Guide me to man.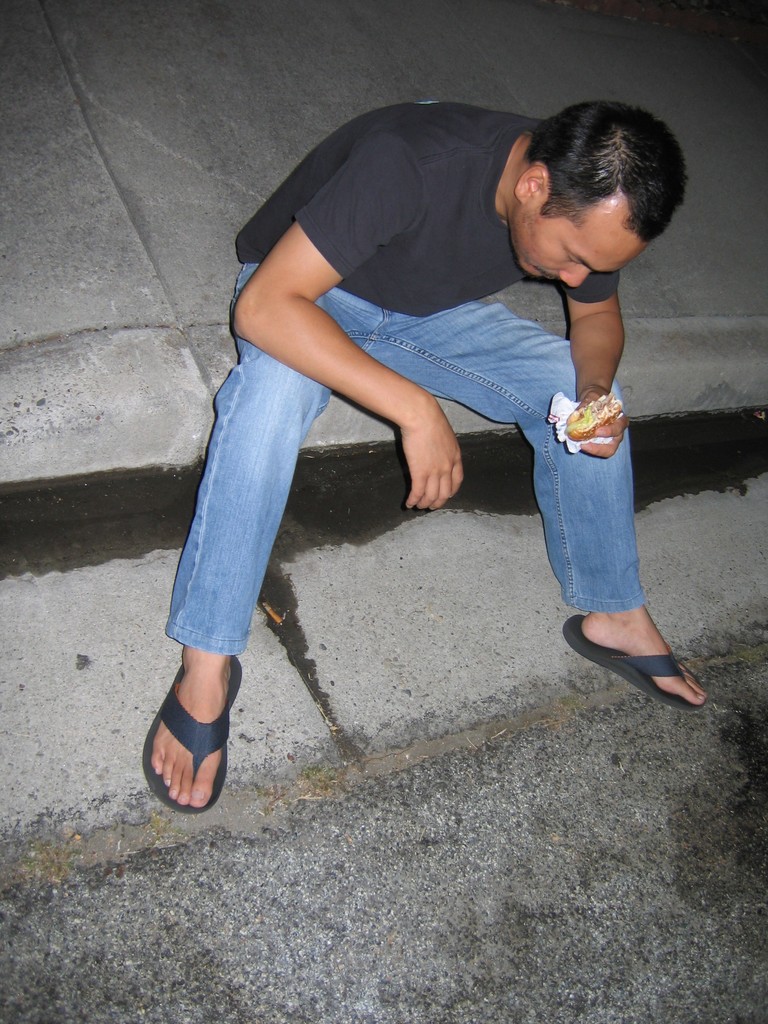
Guidance: bbox=(165, 71, 721, 749).
